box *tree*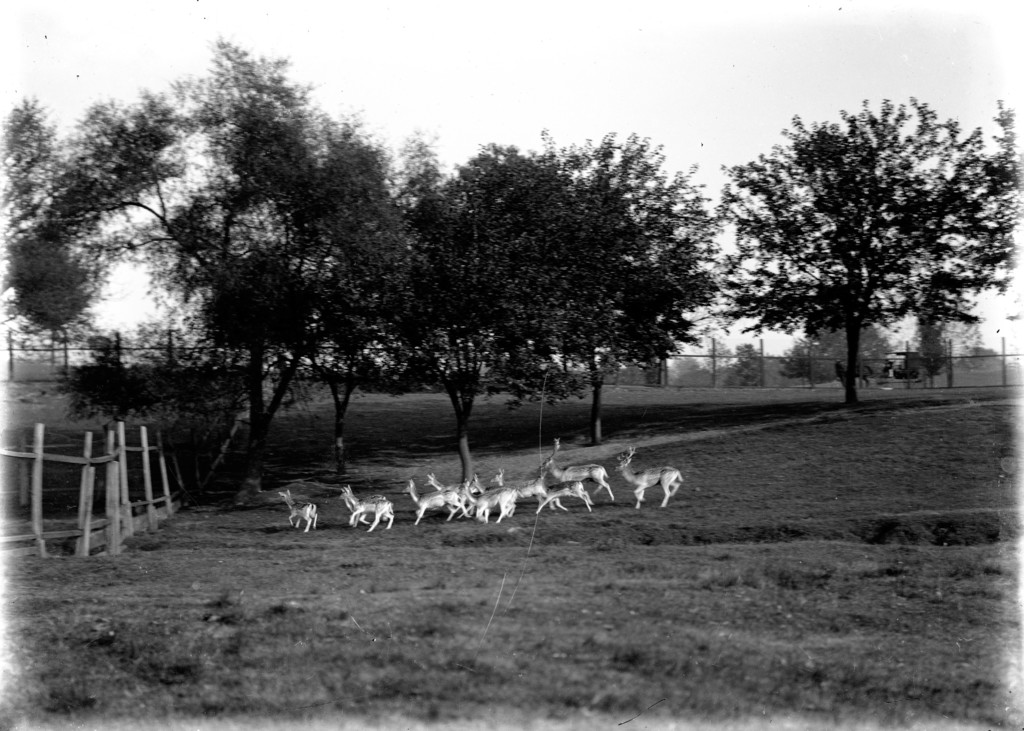
select_region(540, 133, 733, 447)
